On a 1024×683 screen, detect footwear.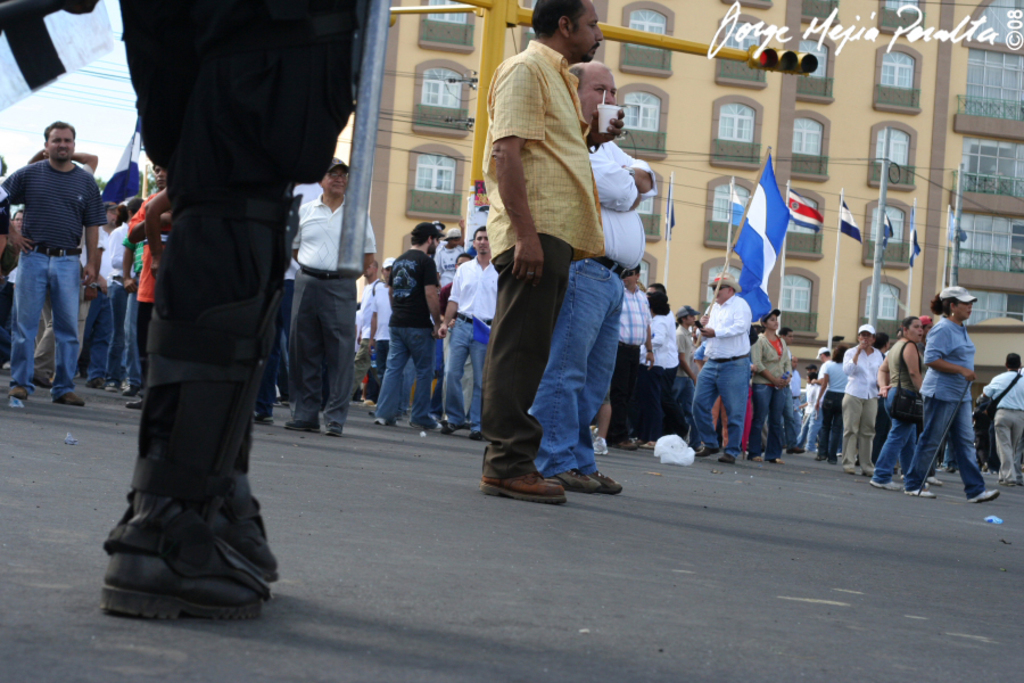
<region>616, 439, 635, 452</region>.
